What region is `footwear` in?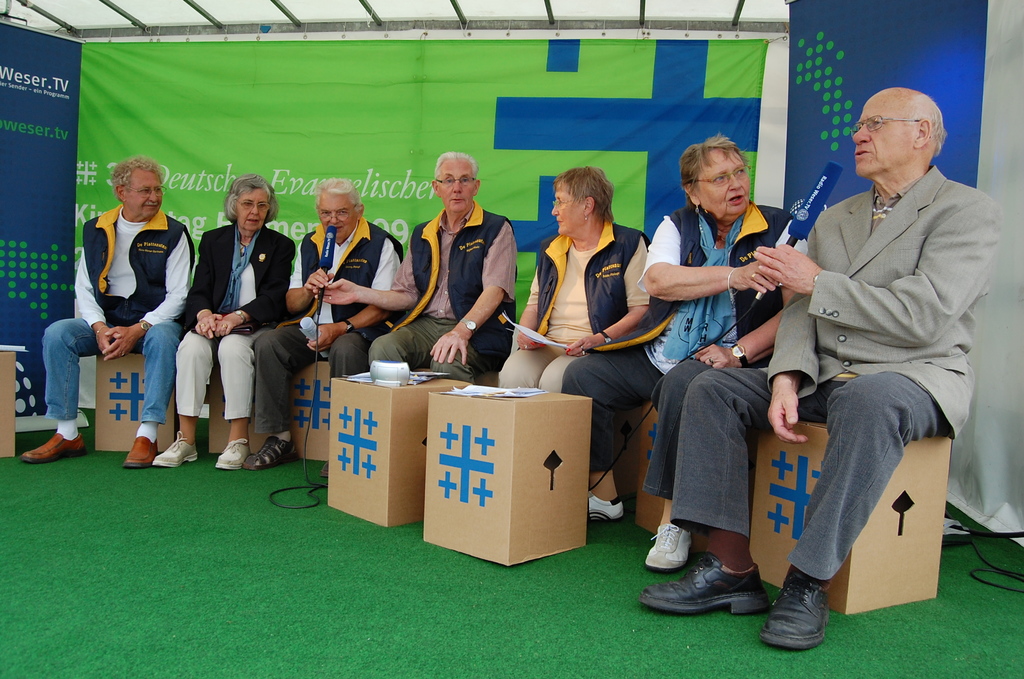
[left=152, top=427, right=199, bottom=468].
